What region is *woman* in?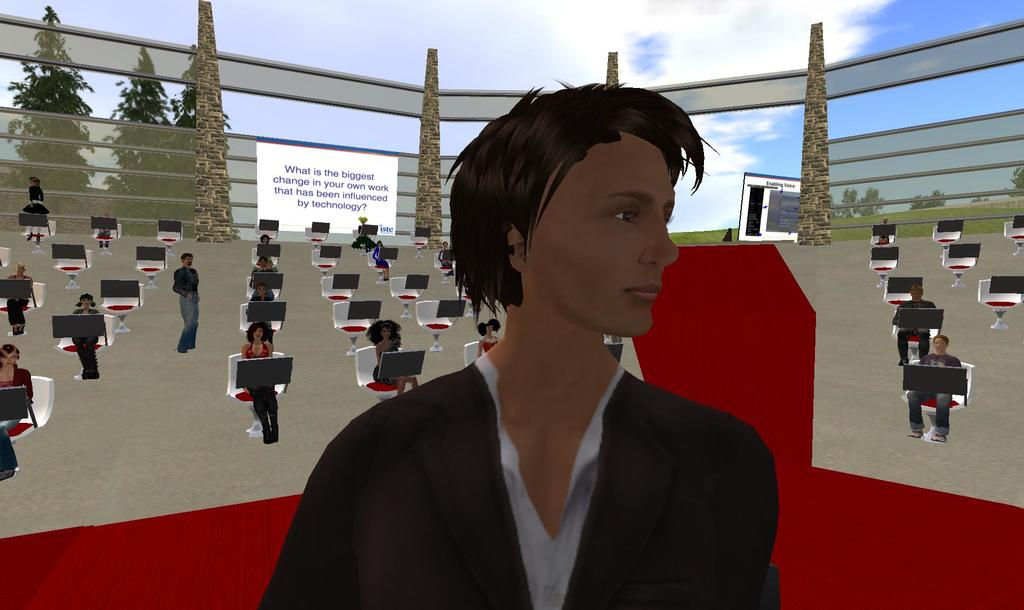
select_region(0, 342, 31, 481).
